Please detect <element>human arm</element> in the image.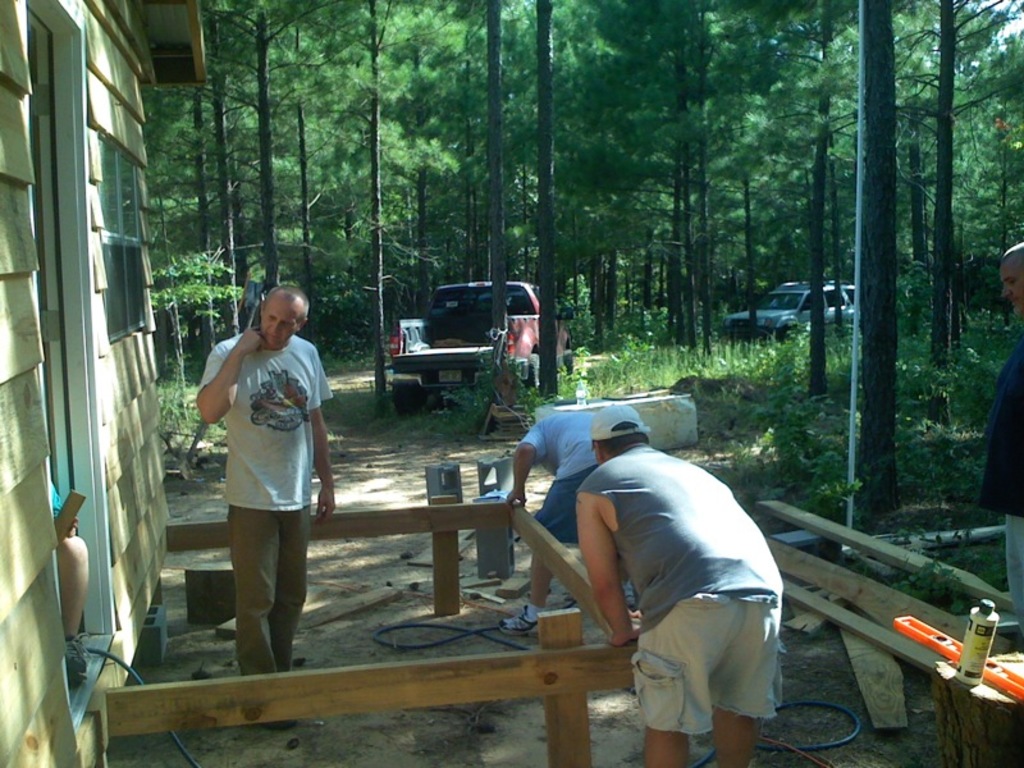
locate(507, 417, 545, 503).
